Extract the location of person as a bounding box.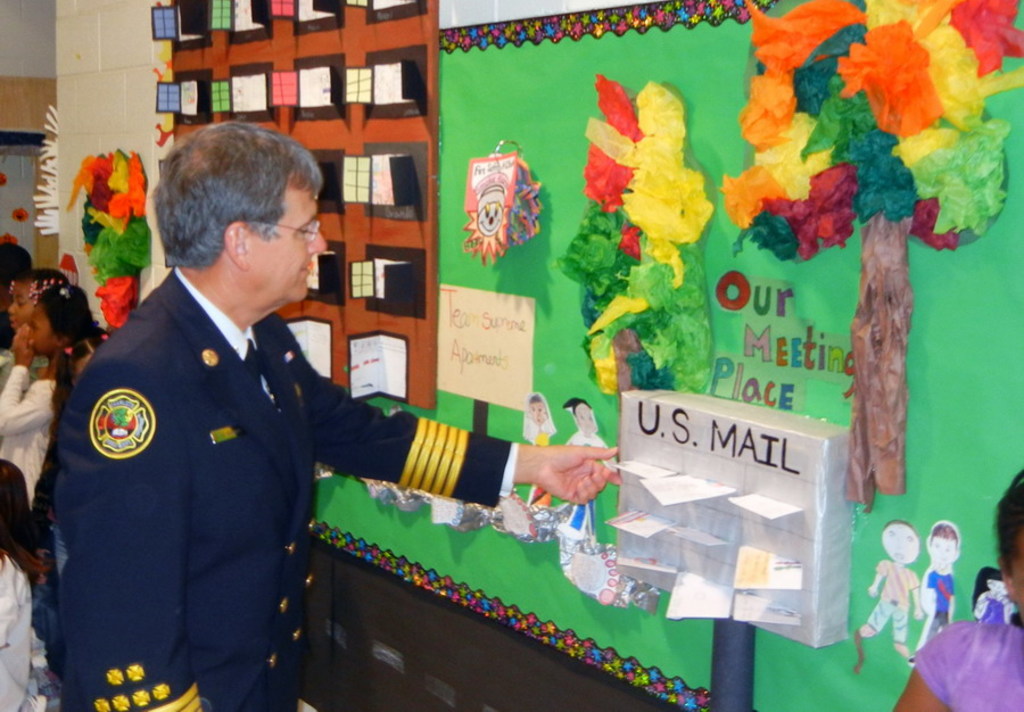
bbox=[0, 456, 52, 711].
